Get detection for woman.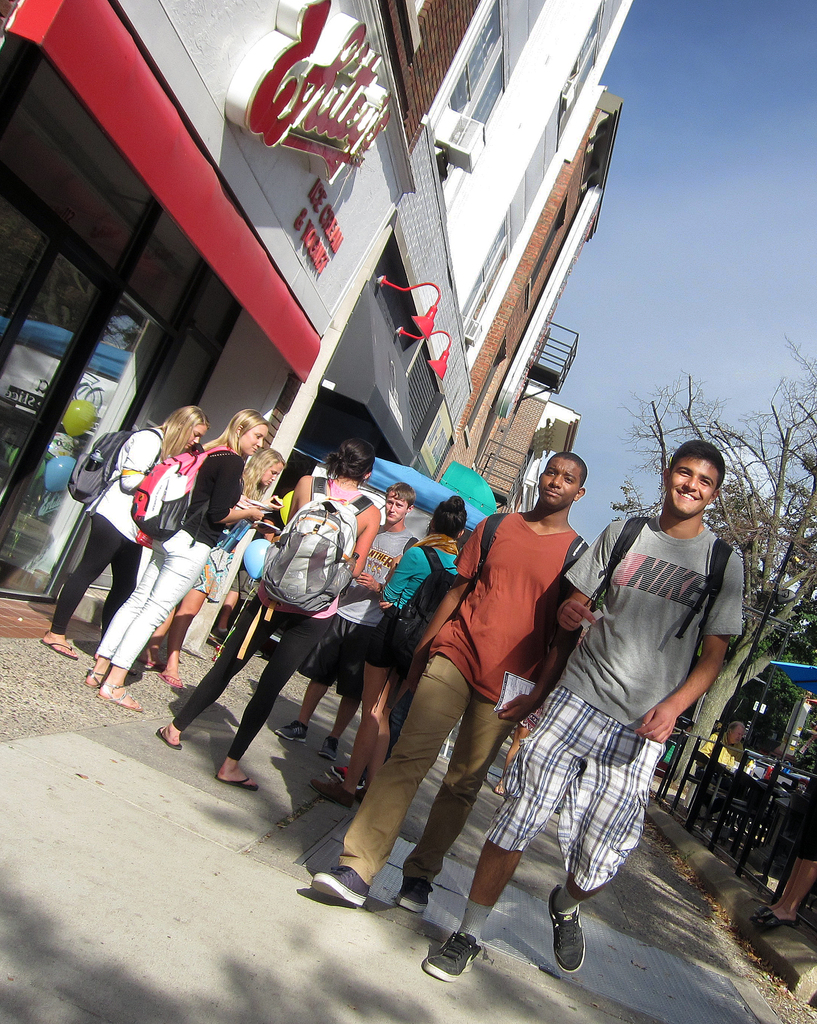
Detection: Rect(159, 433, 381, 796).
